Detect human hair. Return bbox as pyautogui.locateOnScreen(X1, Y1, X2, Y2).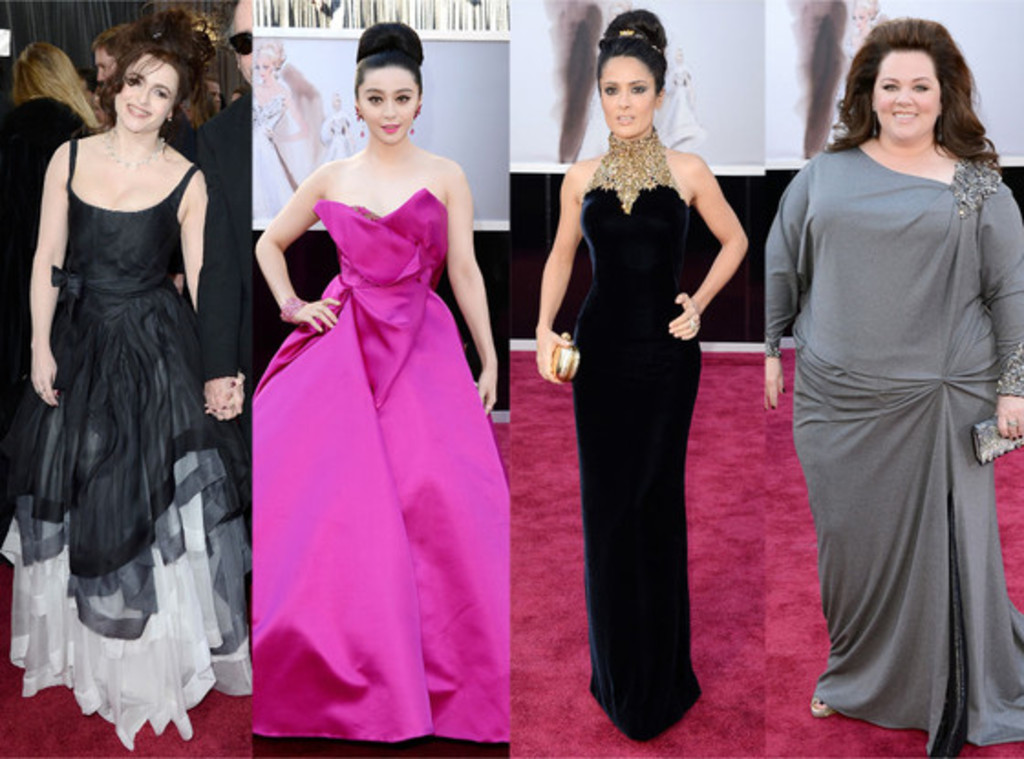
pyautogui.locateOnScreen(596, 5, 669, 95).
